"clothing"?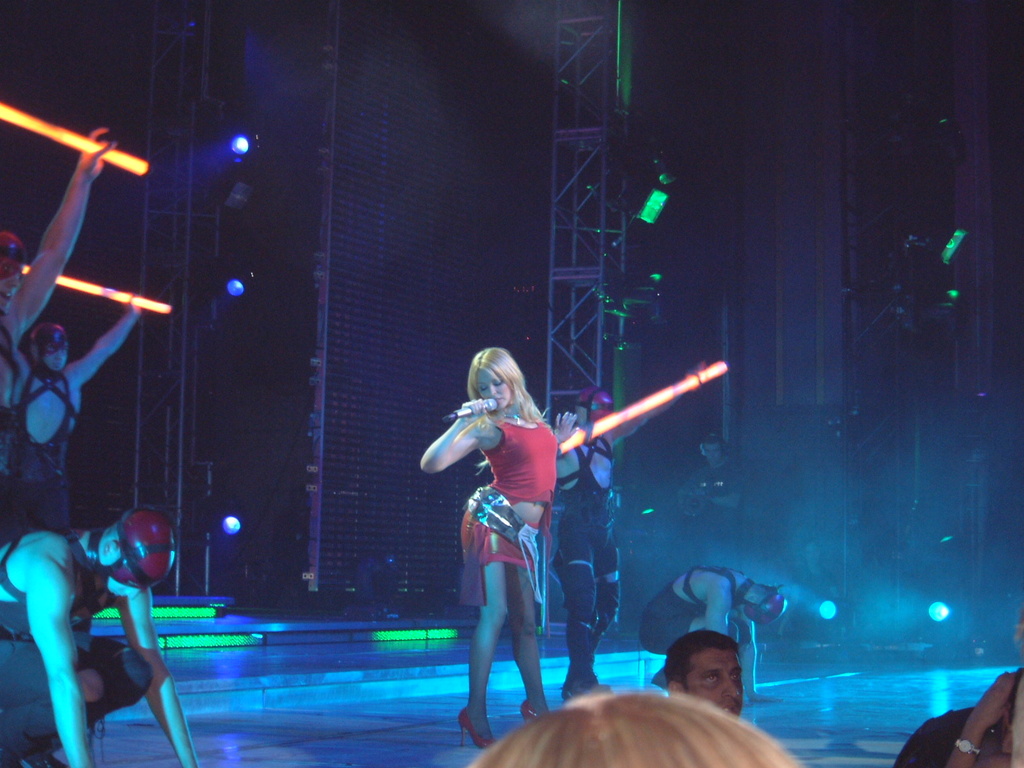
BBox(457, 406, 565, 603)
